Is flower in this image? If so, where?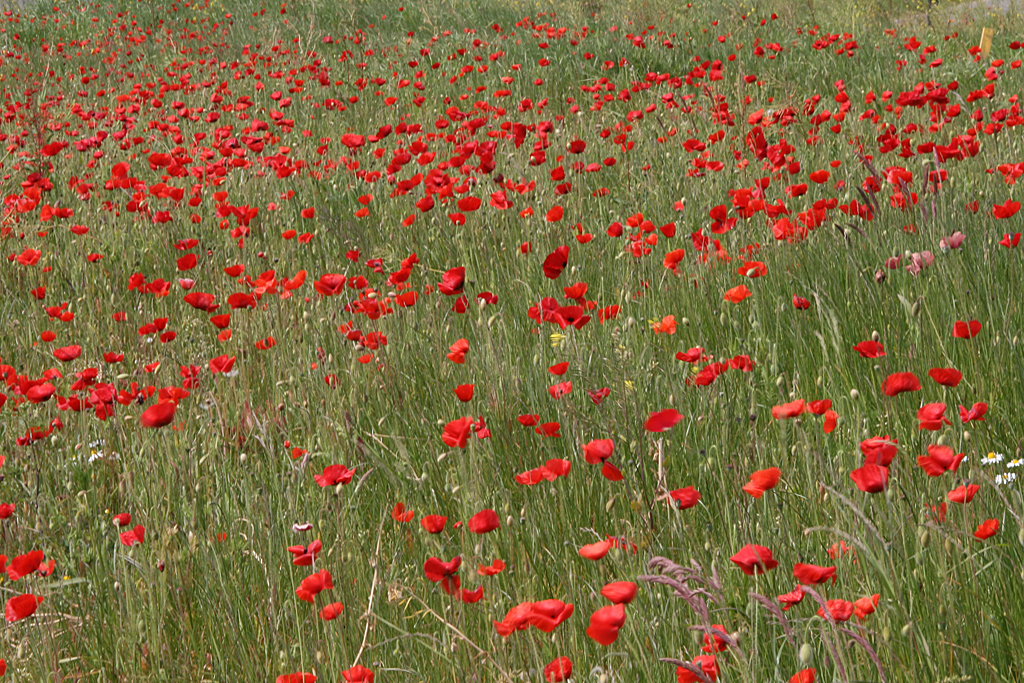
Yes, at rect(977, 517, 999, 542).
